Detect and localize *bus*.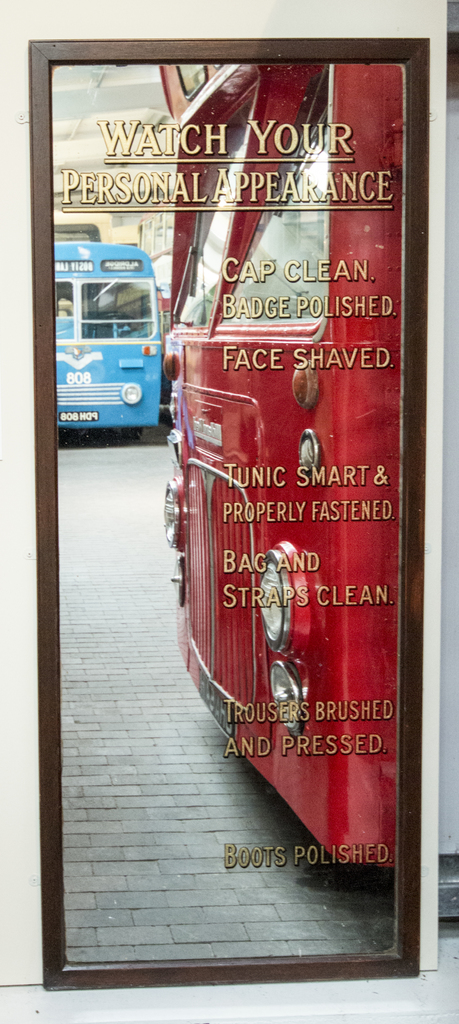
Localized at rect(55, 239, 167, 447).
